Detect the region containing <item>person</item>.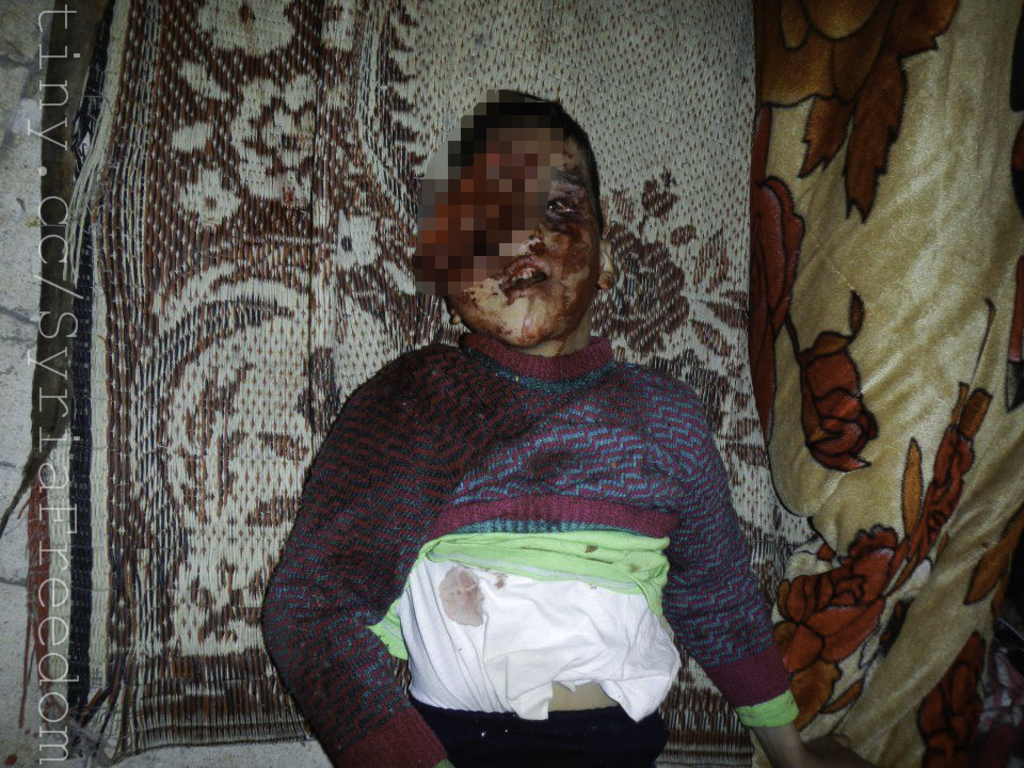
bbox=(291, 128, 743, 758).
